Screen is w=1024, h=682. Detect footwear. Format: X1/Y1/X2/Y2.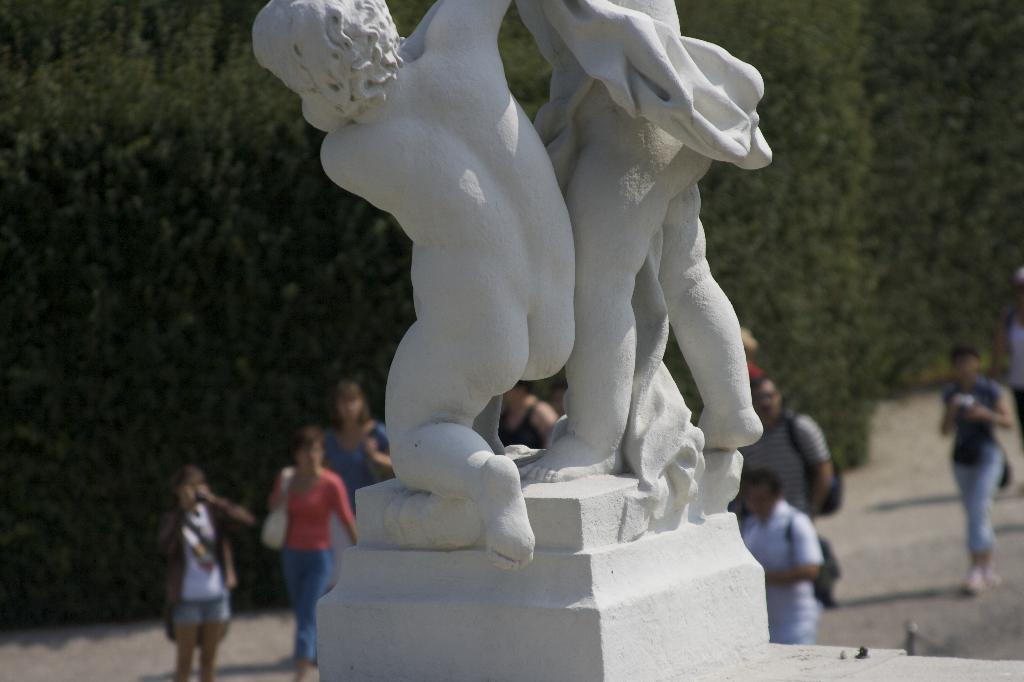
813/587/840/610.
